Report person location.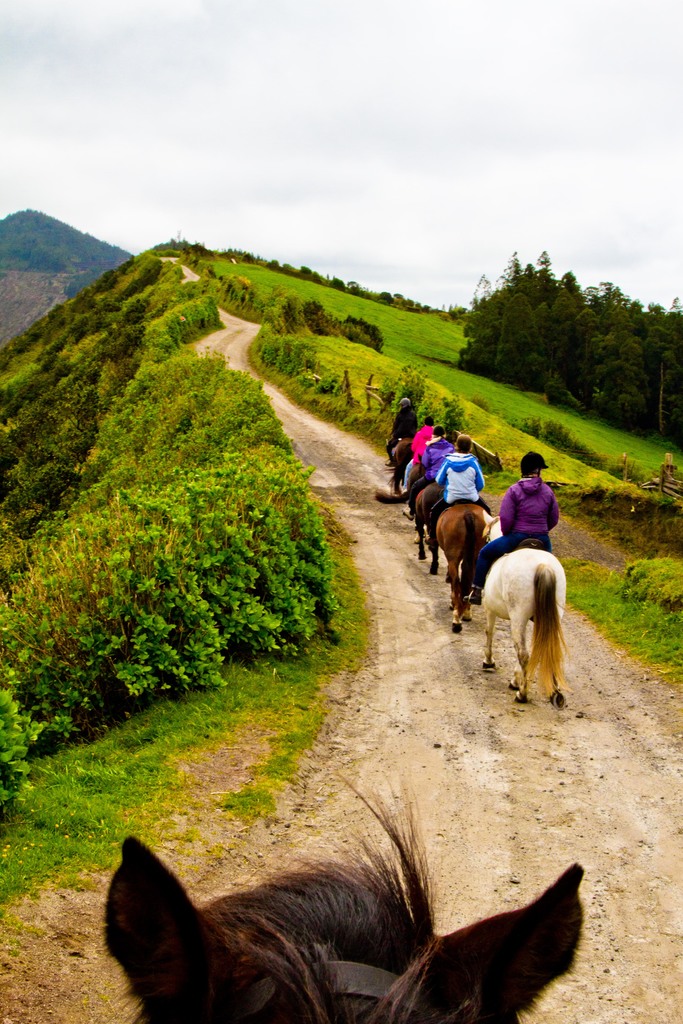
Report: bbox(400, 415, 432, 495).
